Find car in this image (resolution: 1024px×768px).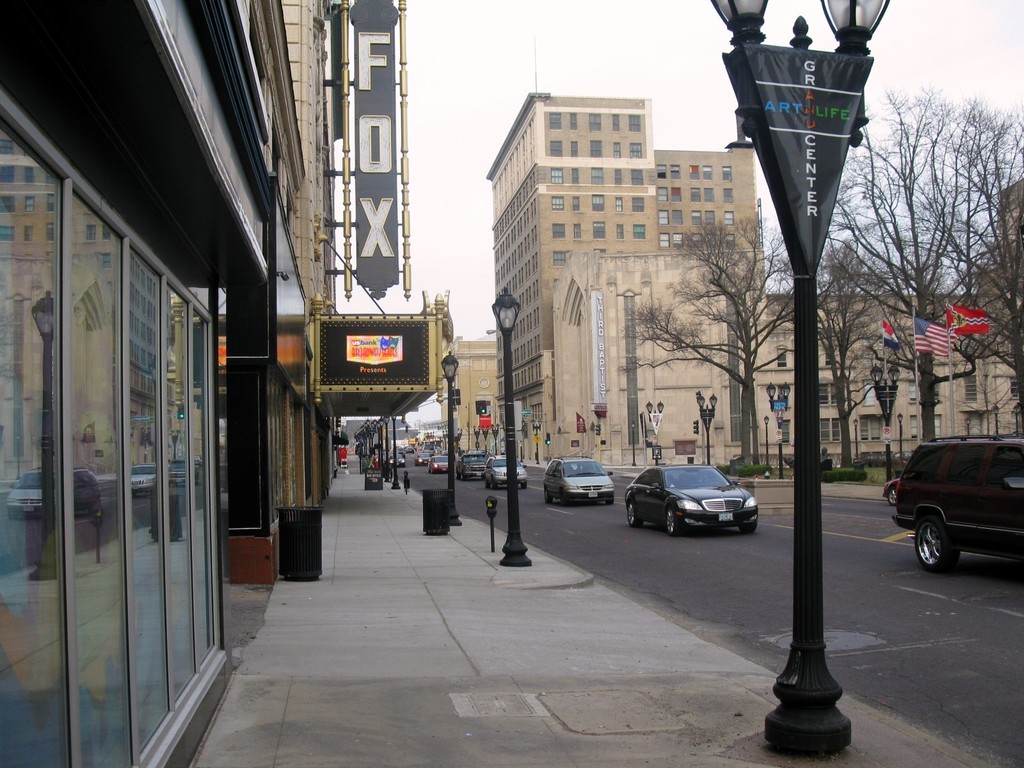
543:462:607:504.
